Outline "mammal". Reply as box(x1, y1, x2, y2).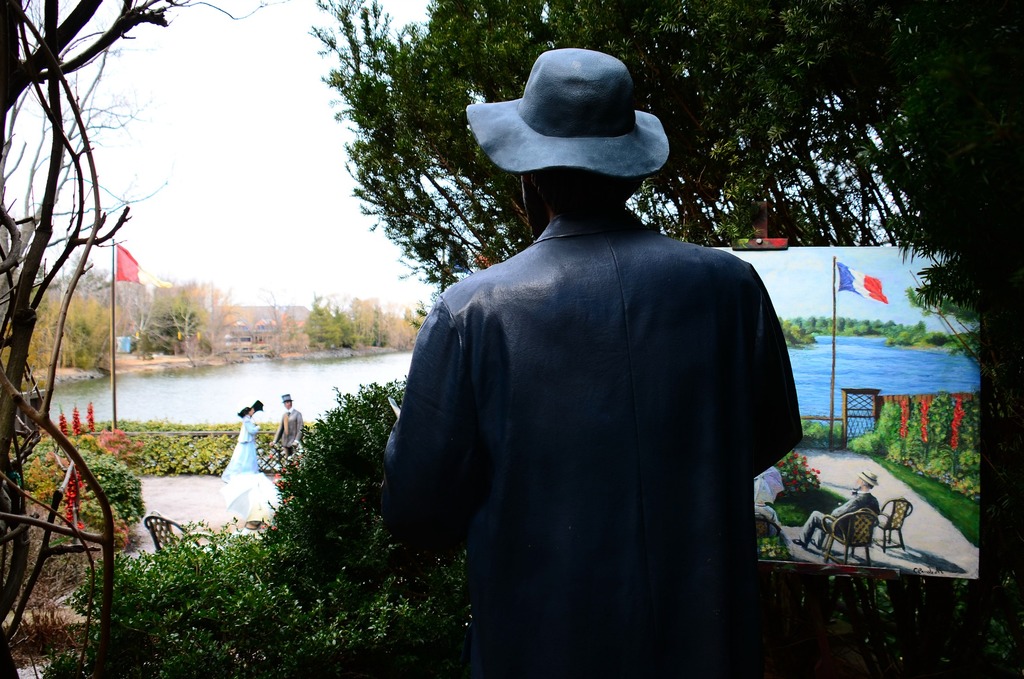
box(381, 45, 801, 675).
